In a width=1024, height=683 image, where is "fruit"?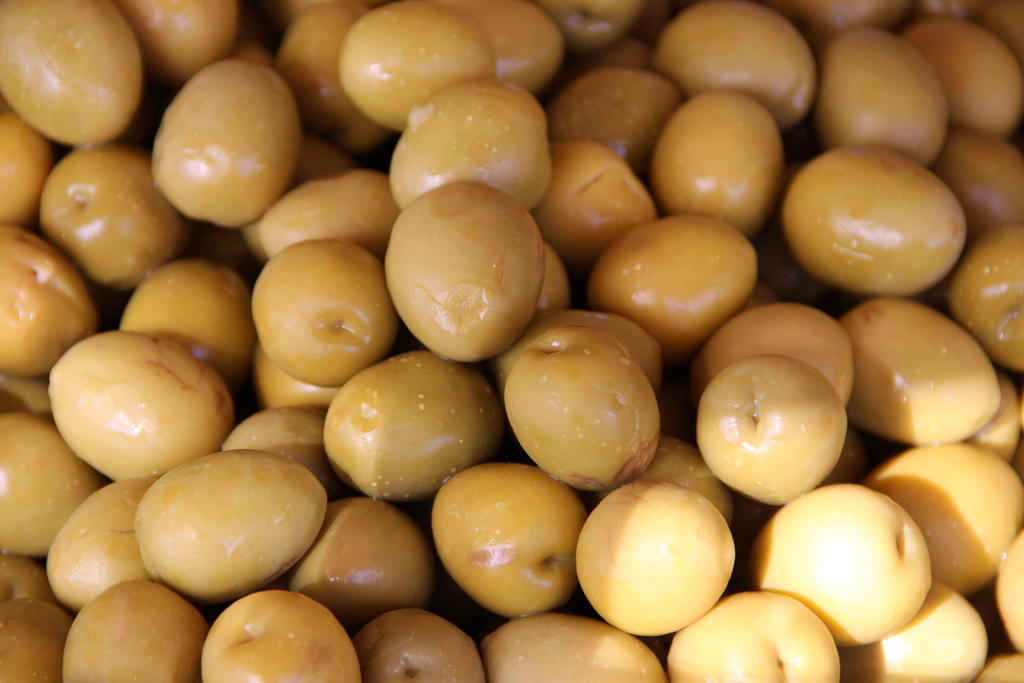
box=[381, 81, 556, 191].
